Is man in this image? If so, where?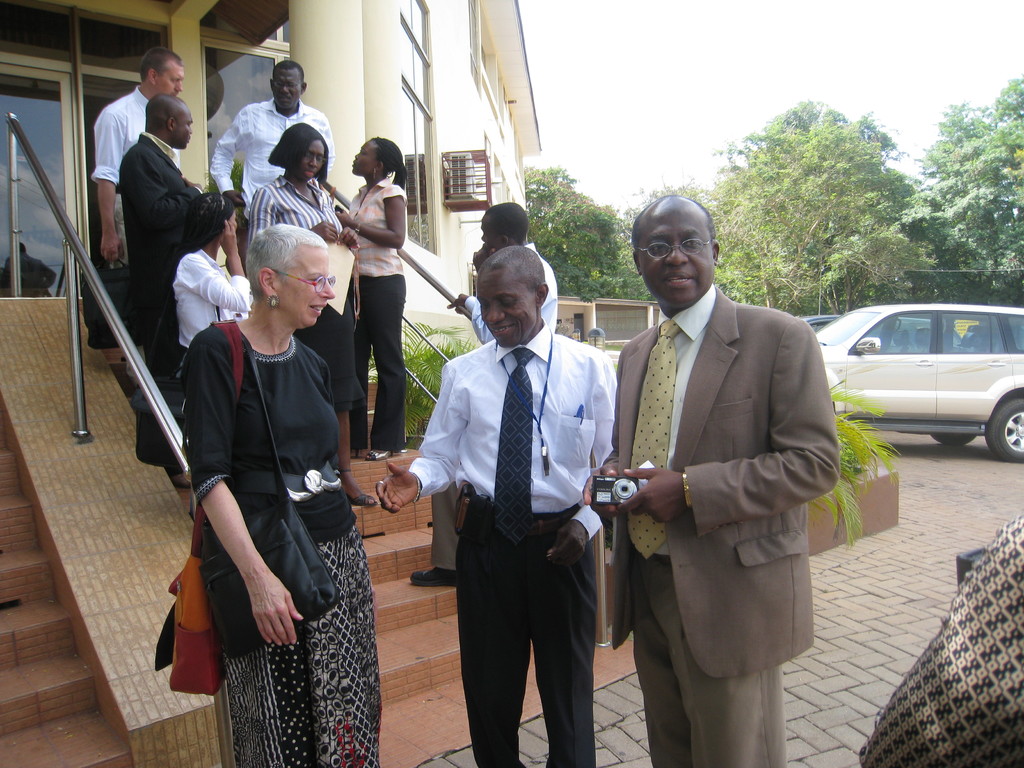
Yes, at [580,191,844,767].
